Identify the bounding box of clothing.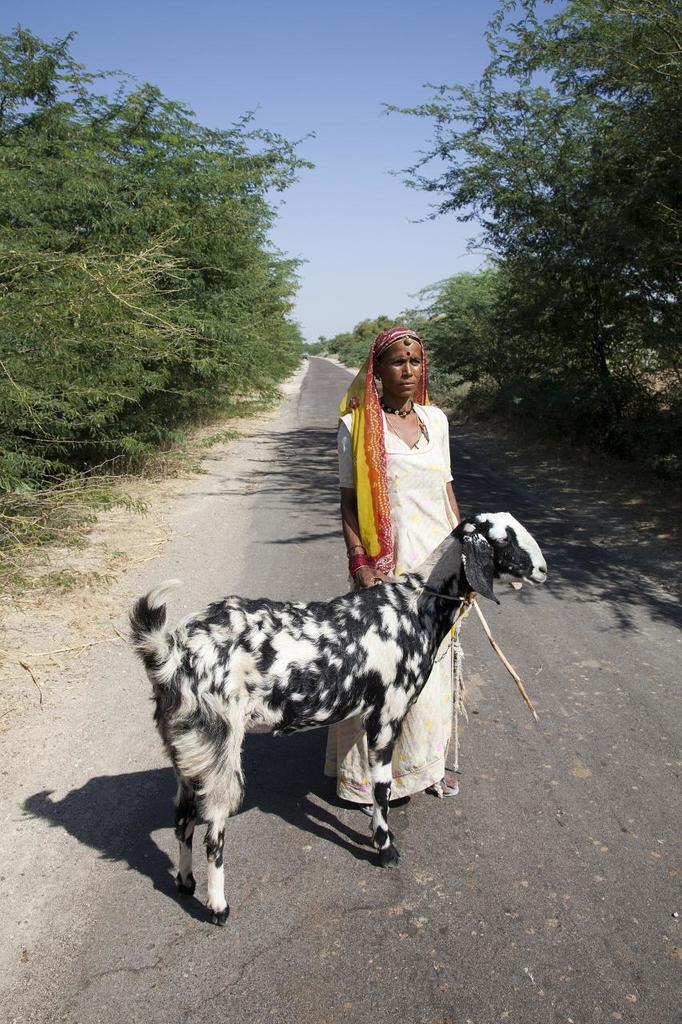
bbox=[324, 406, 459, 807].
